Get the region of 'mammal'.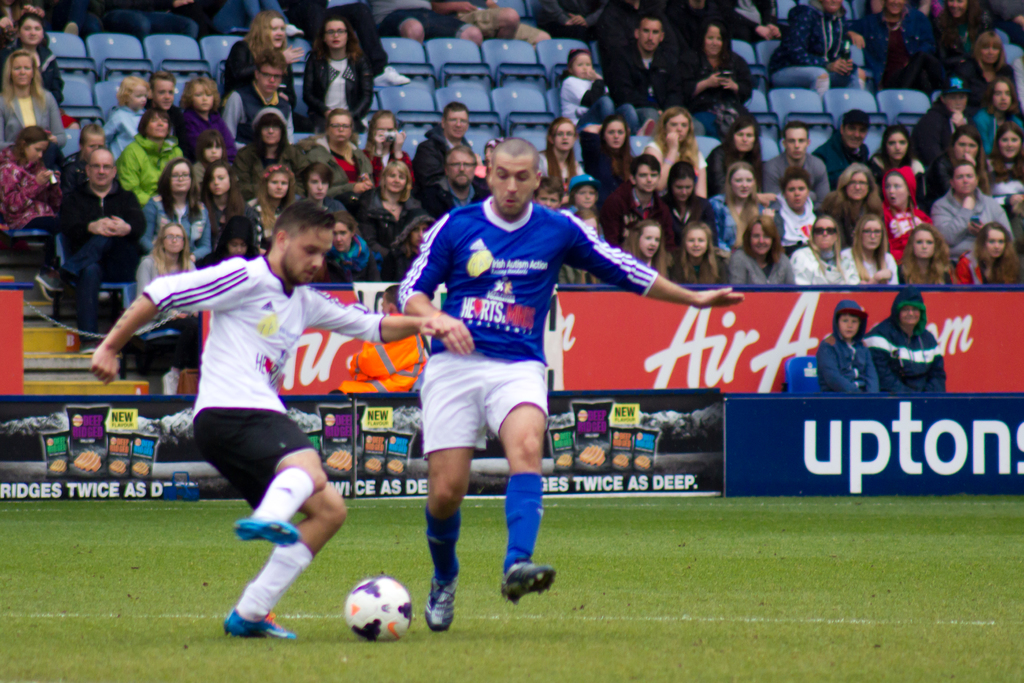
box=[147, 64, 184, 110].
